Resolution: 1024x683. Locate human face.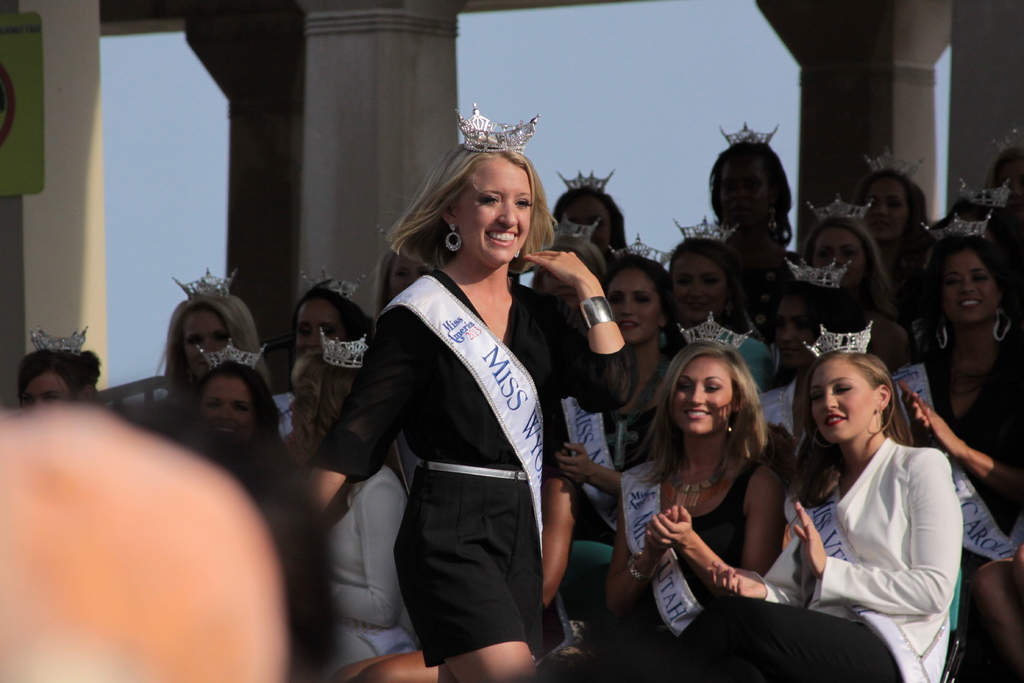
200,371,260,446.
